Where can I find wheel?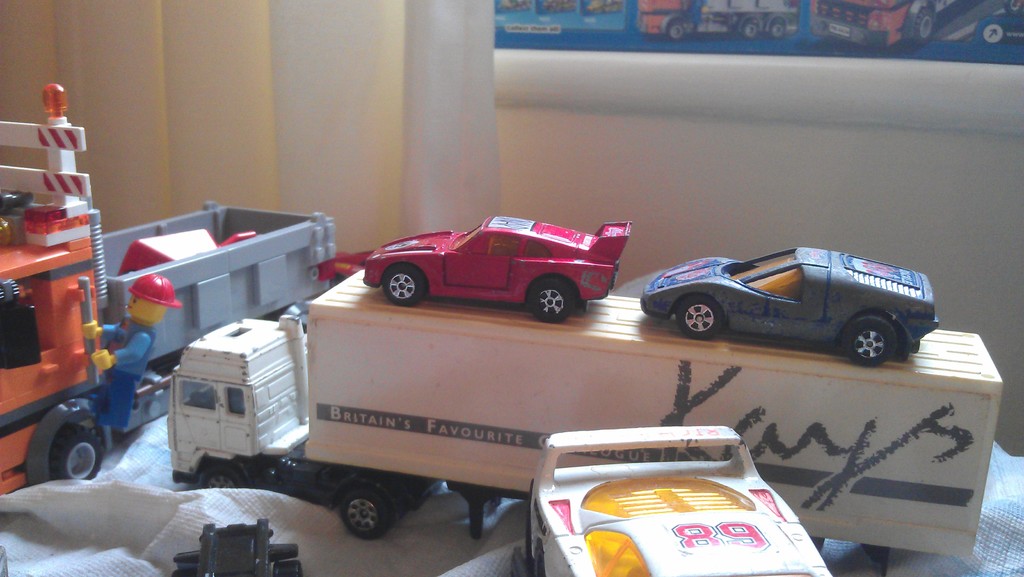
You can find it at pyautogui.locateOnScreen(383, 266, 422, 305).
